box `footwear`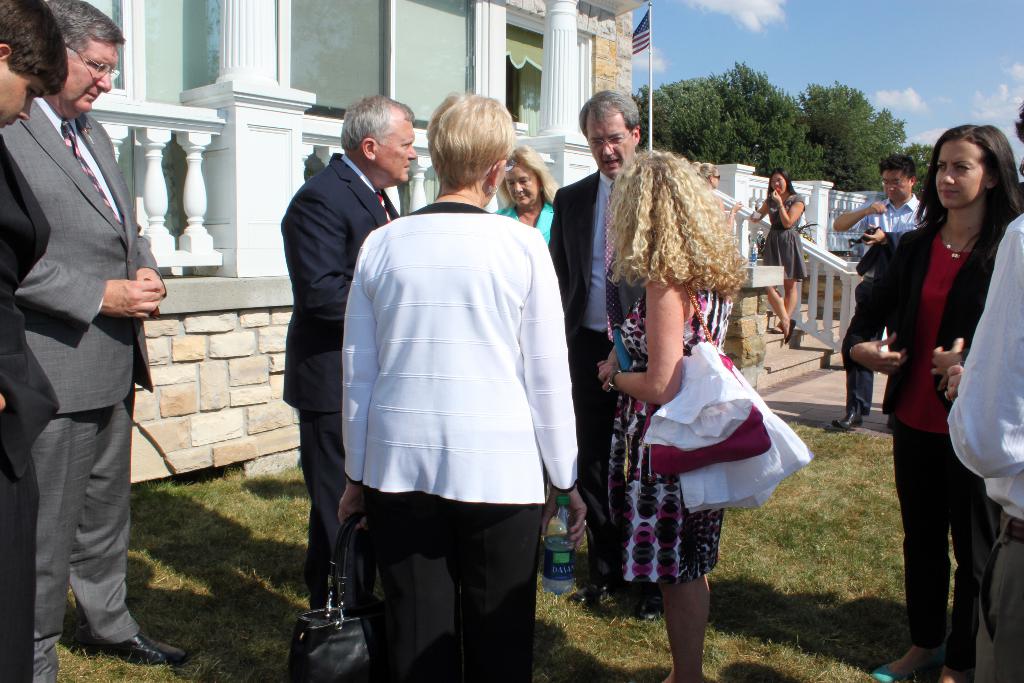
<bbox>781, 315, 796, 347</bbox>
